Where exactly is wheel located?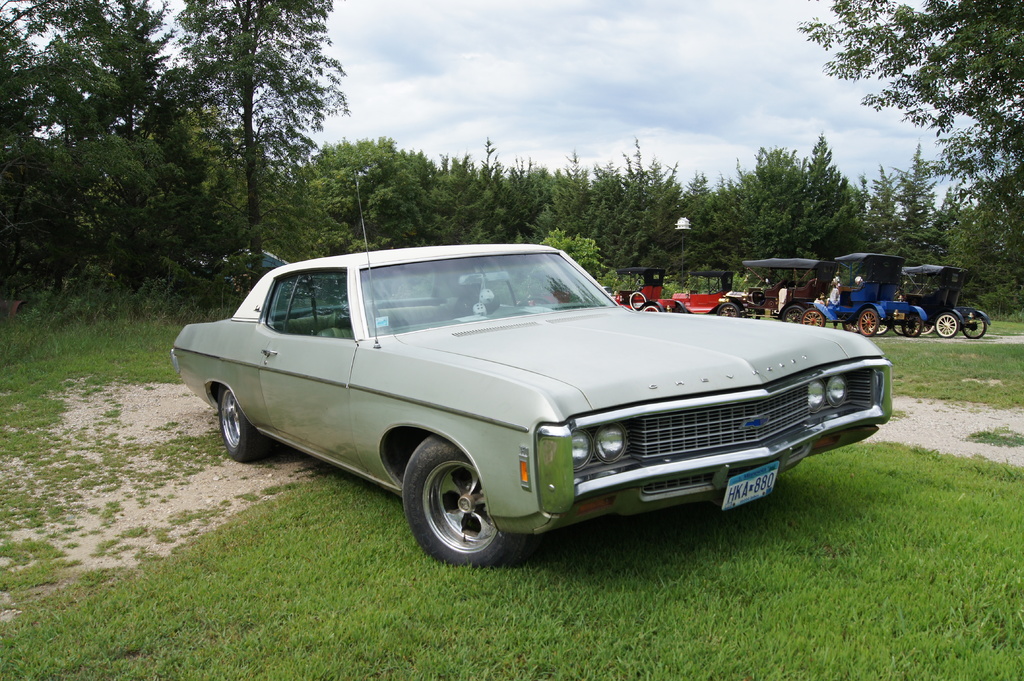
Its bounding box is region(858, 306, 879, 336).
